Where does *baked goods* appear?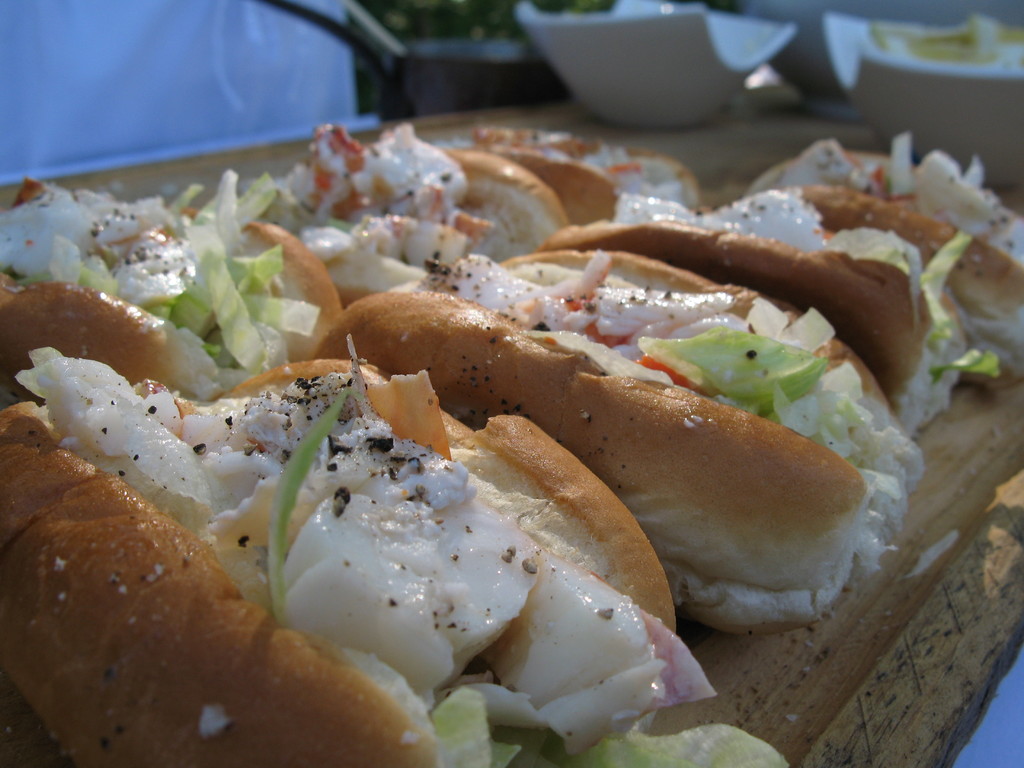
Appears at region(545, 209, 979, 435).
